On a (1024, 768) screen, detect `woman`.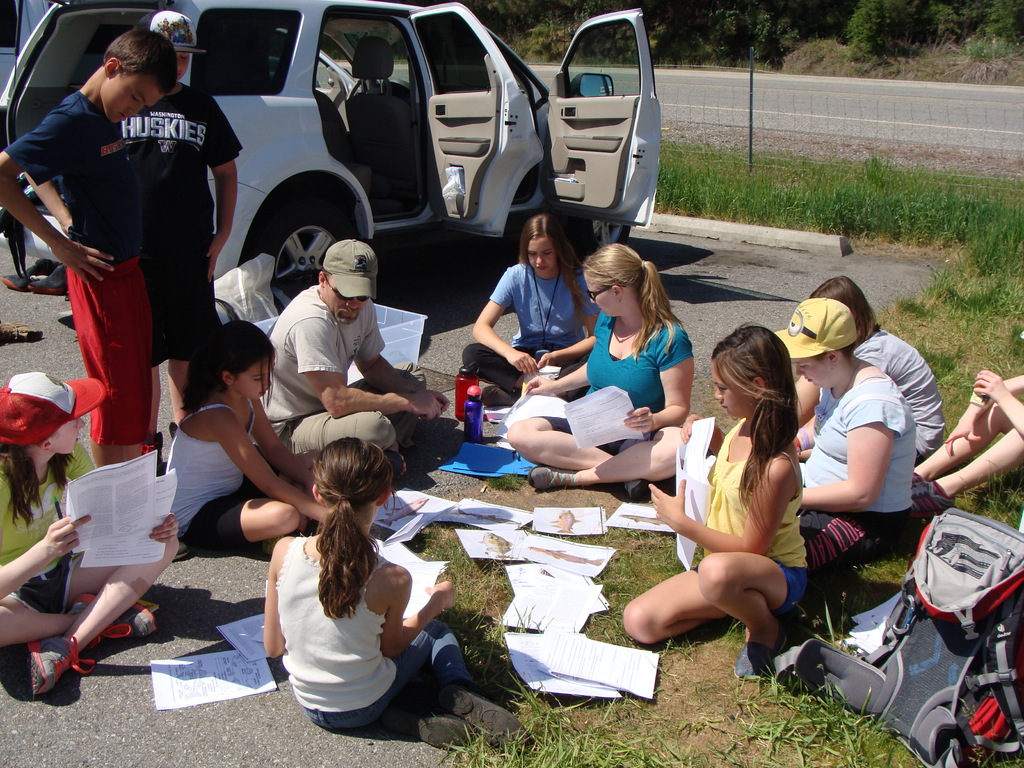
crop(460, 211, 596, 407).
